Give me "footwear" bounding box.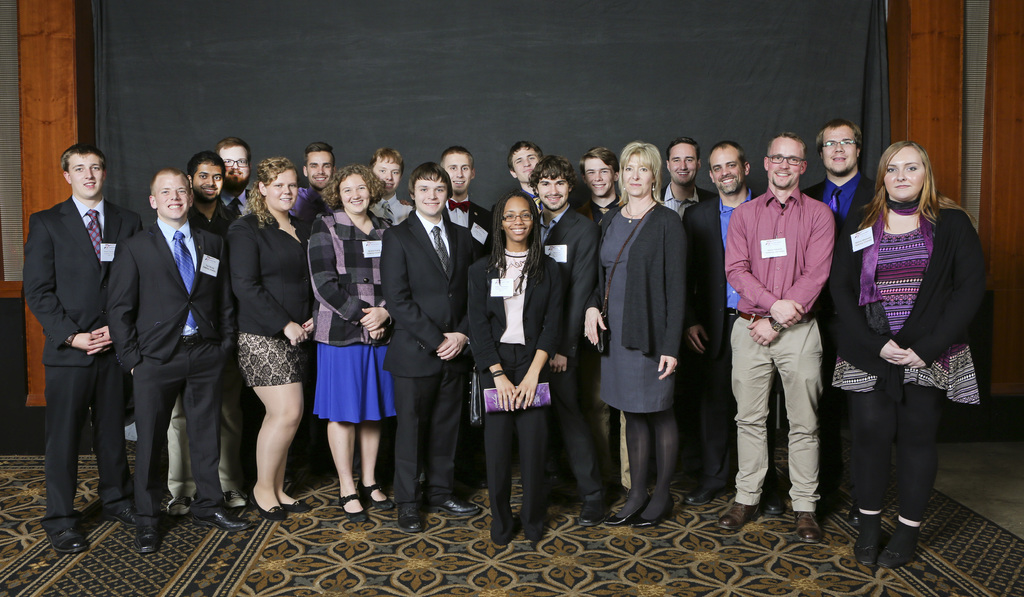
bbox(604, 489, 652, 530).
